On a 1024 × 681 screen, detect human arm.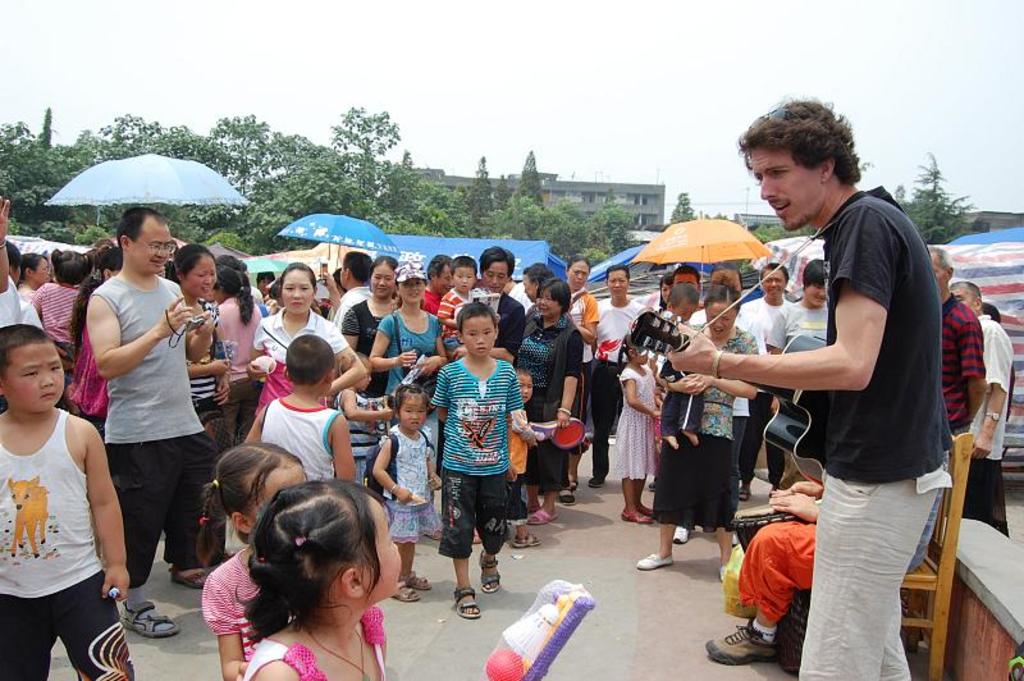
<region>312, 270, 342, 308</region>.
